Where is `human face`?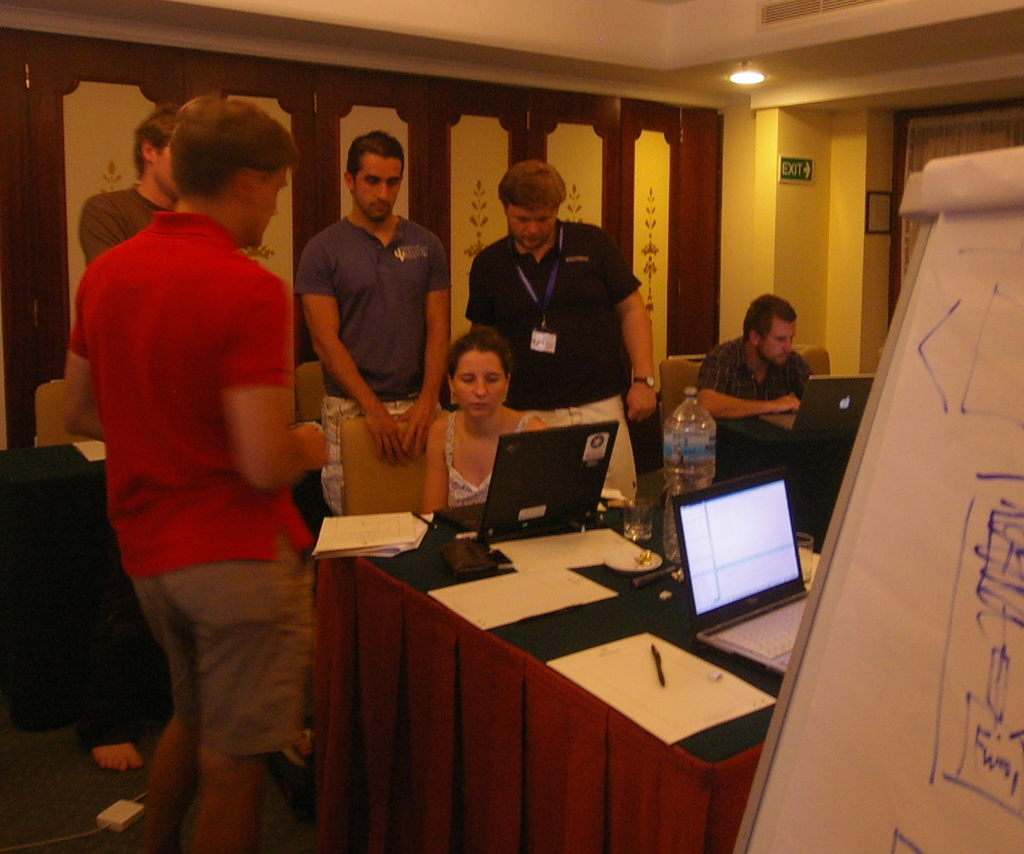
(x1=451, y1=356, x2=506, y2=420).
